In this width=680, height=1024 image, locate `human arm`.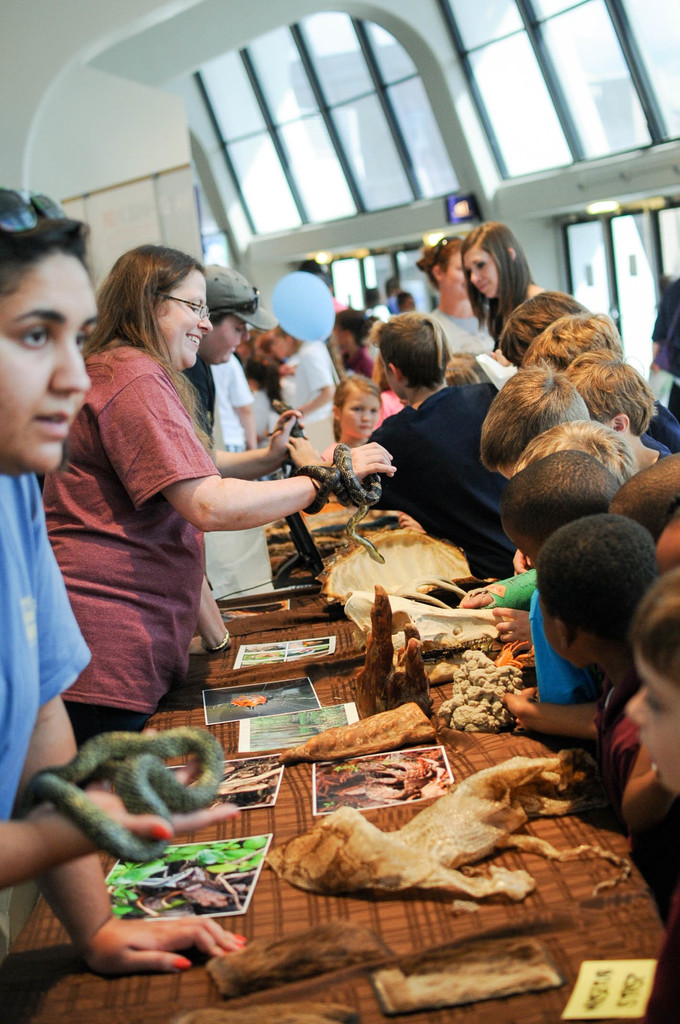
Bounding box: BBox(490, 607, 534, 645).
